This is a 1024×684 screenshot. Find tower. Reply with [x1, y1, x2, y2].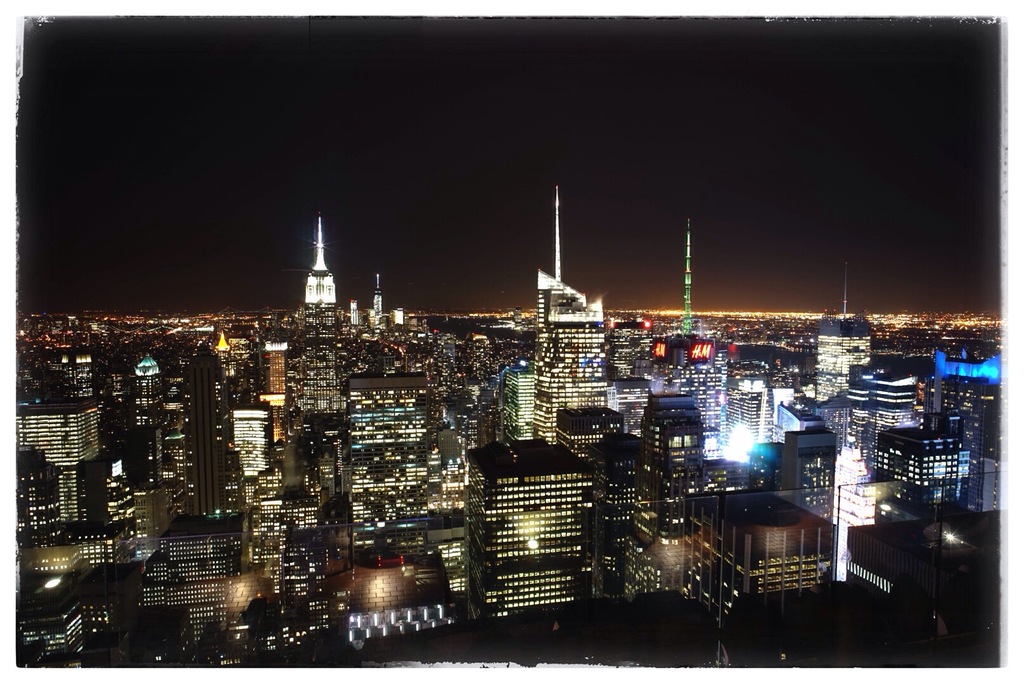
[336, 370, 429, 521].
